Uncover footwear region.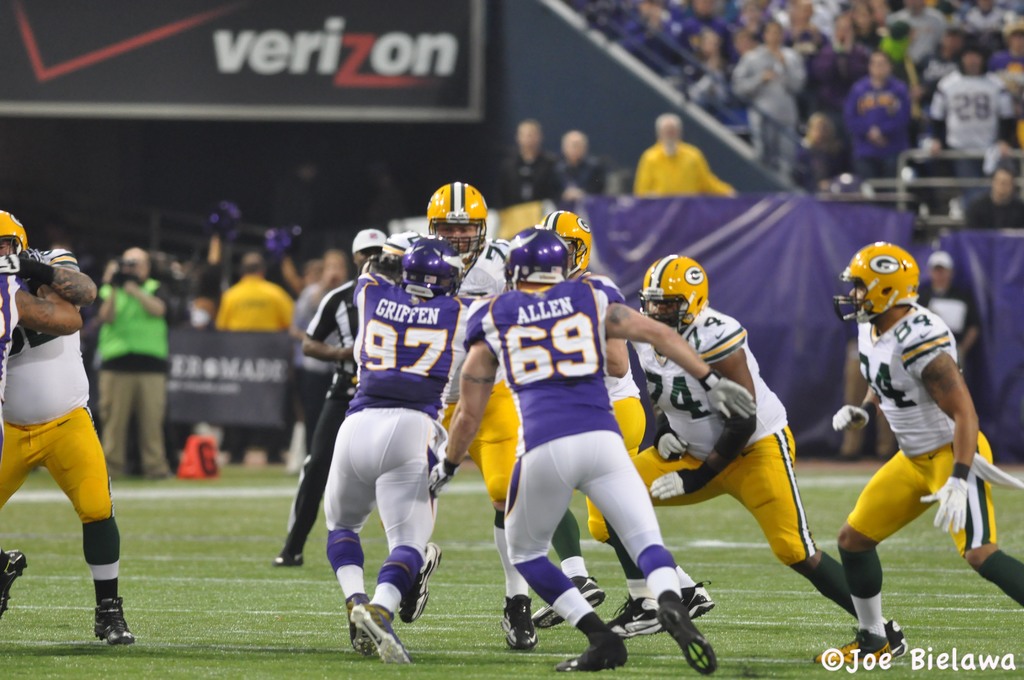
Uncovered: 611 599 664 636.
